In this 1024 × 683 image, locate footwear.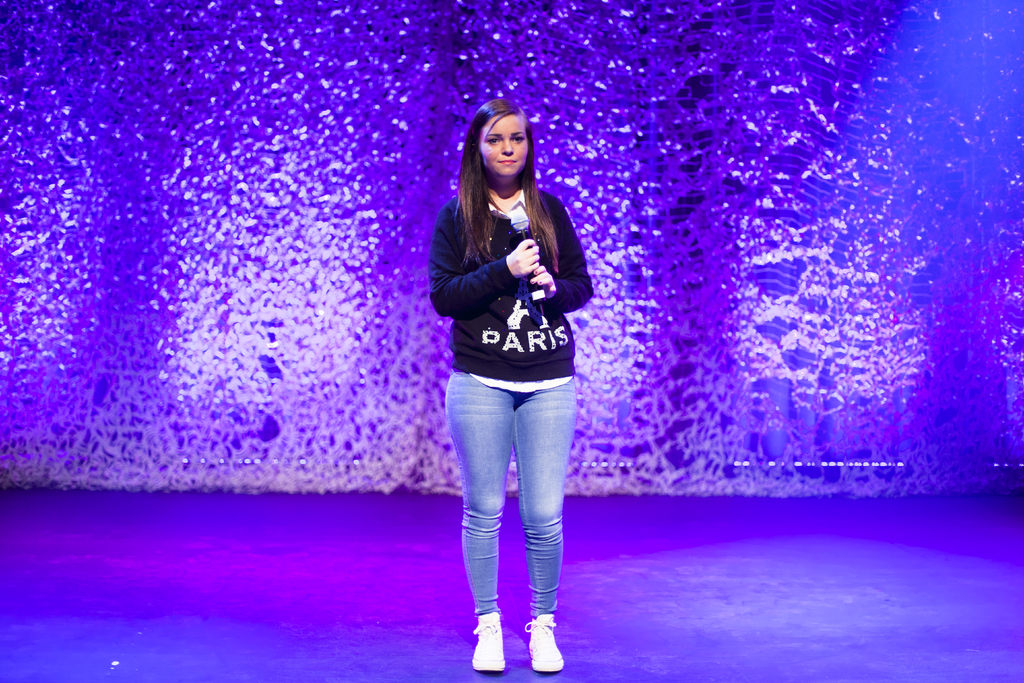
Bounding box: [x1=515, y1=610, x2=572, y2=679].
